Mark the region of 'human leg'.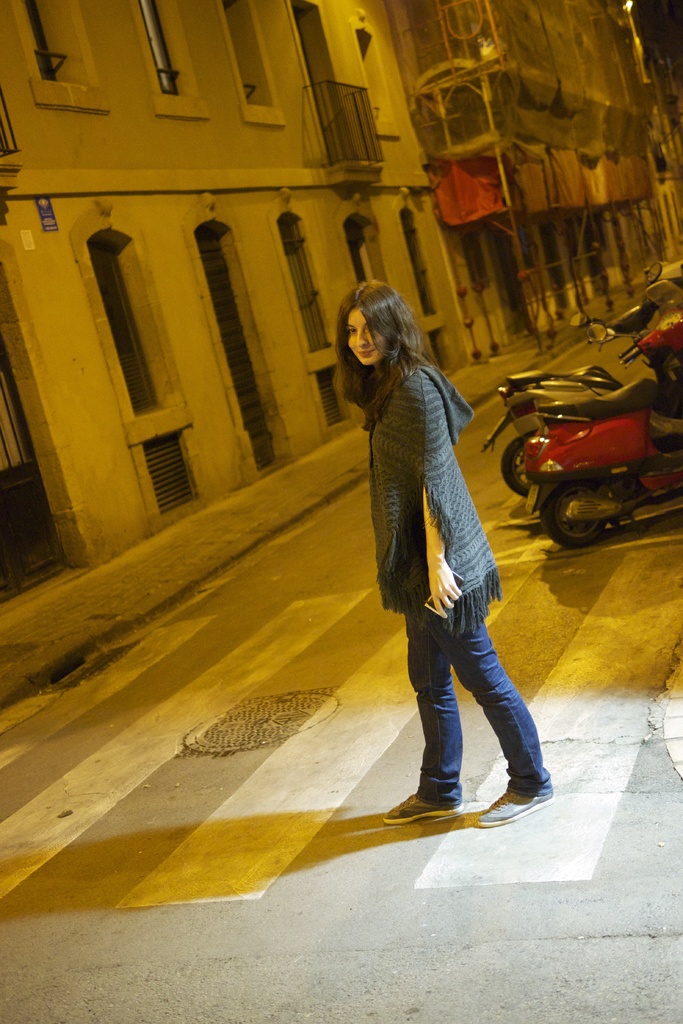
Region: left=454, top=620, right=552, bottom=829.
